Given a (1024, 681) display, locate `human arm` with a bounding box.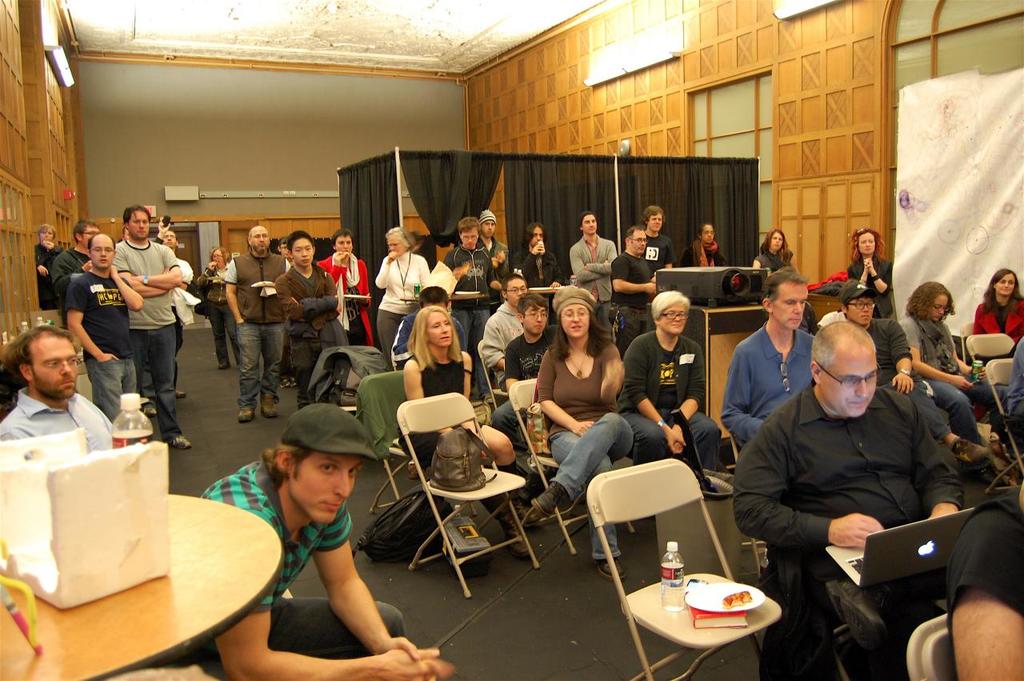
Located: (x1=659, y1=235, x2=678, y2=273).
